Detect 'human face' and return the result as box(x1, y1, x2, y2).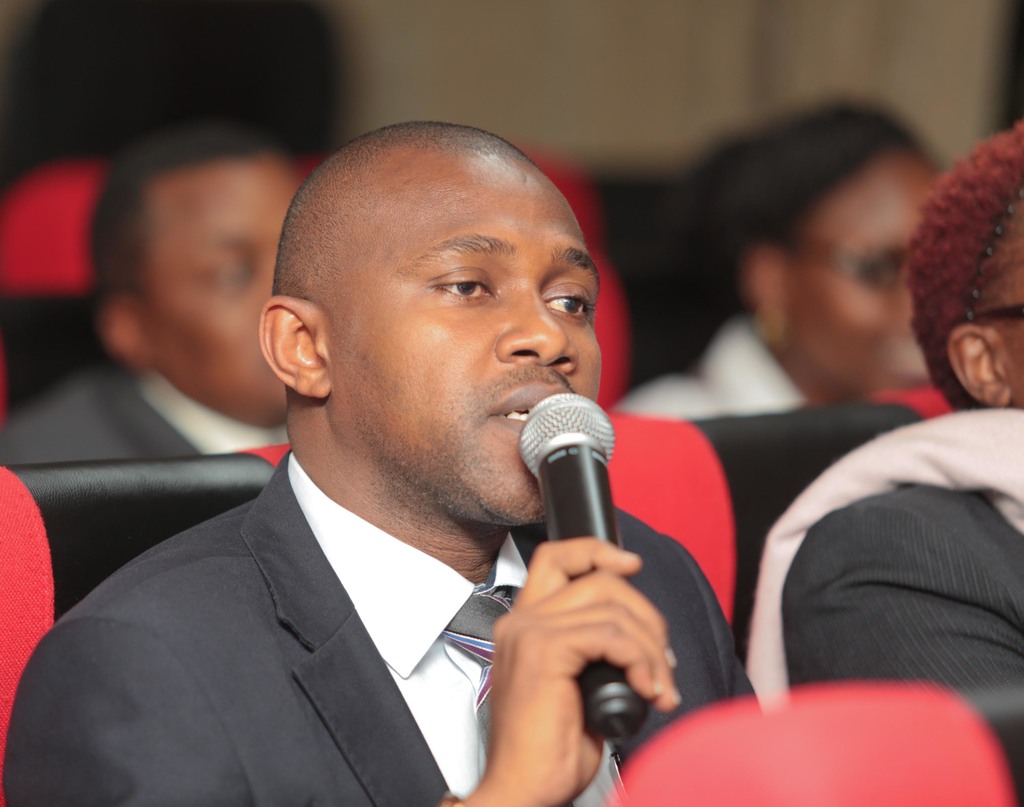
box(789, 150, 940, 383).
